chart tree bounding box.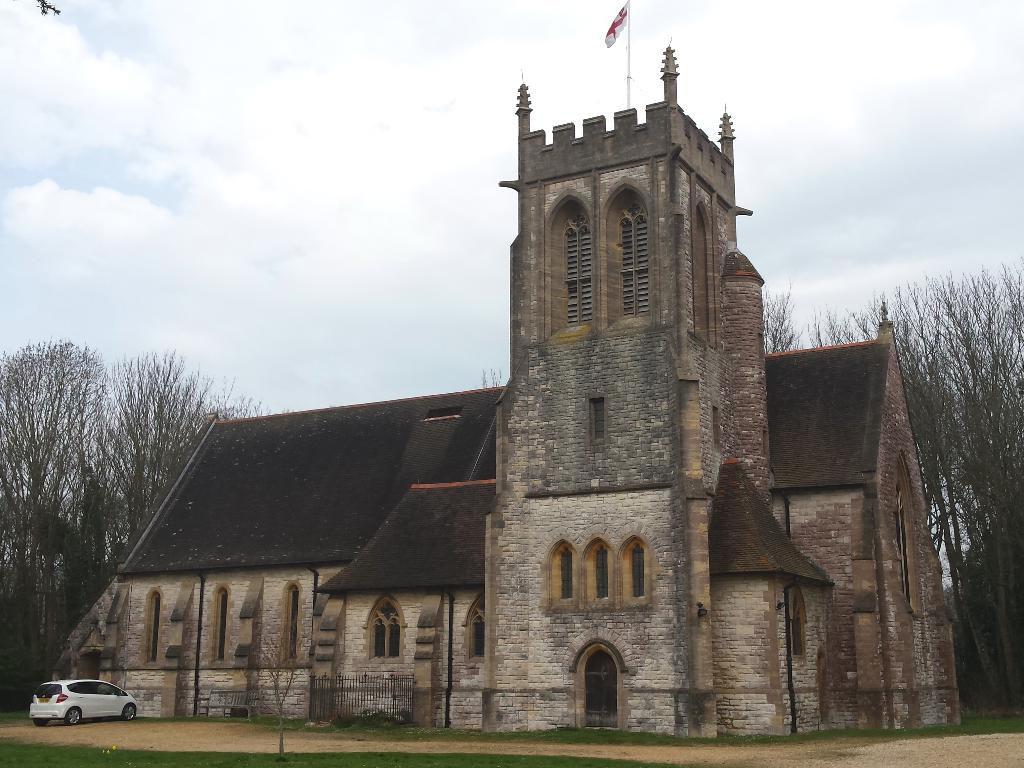
Charted: <box>758,280,801,356</box>.
